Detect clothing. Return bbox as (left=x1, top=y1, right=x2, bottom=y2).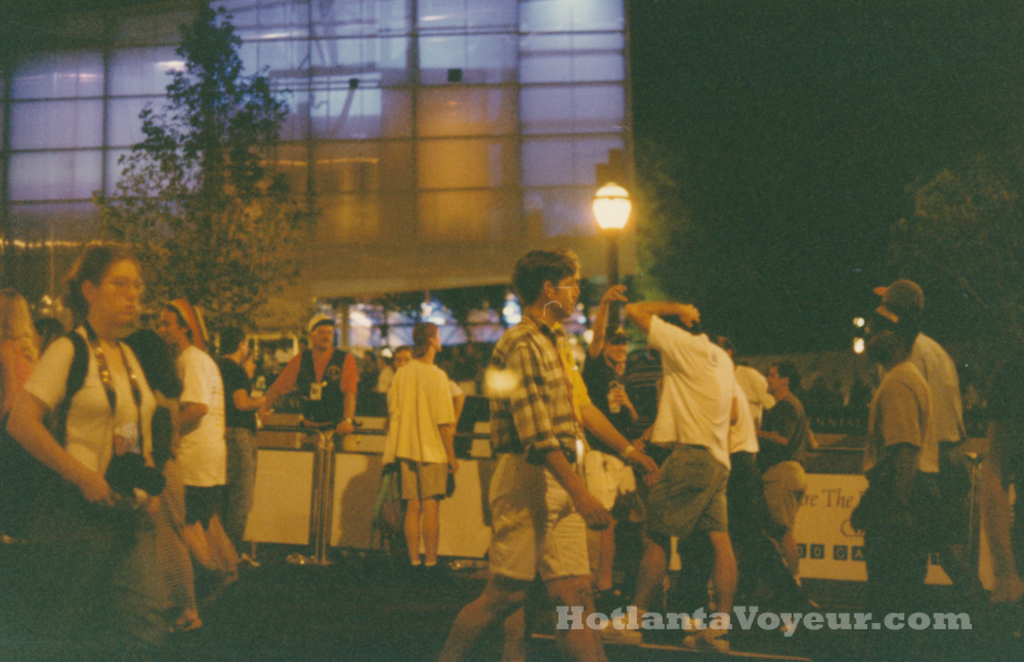
(left=863, top=368, right=932, bottom=634).
